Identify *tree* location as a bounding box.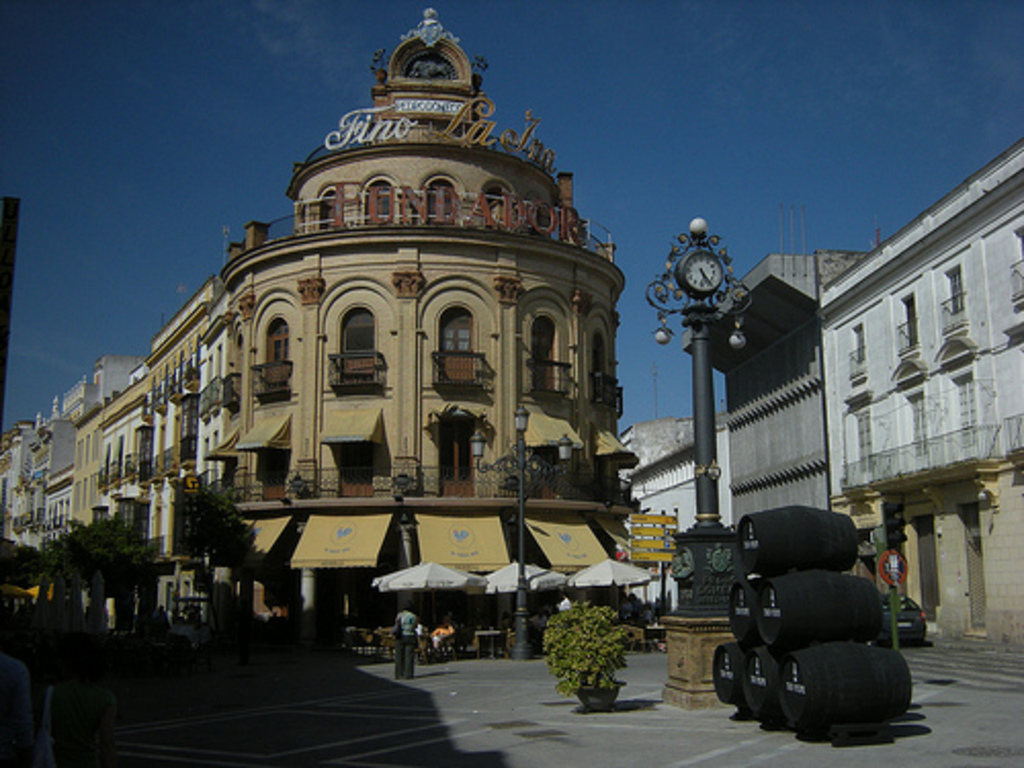
(147,465,279,631).
